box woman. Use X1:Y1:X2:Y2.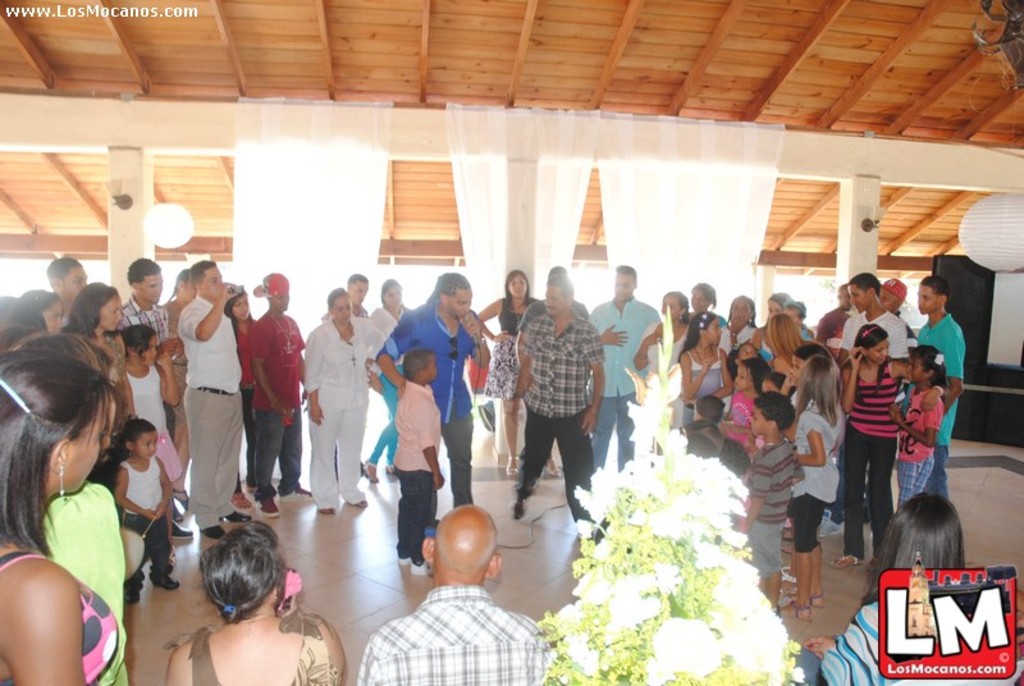
637:294:695:433.
